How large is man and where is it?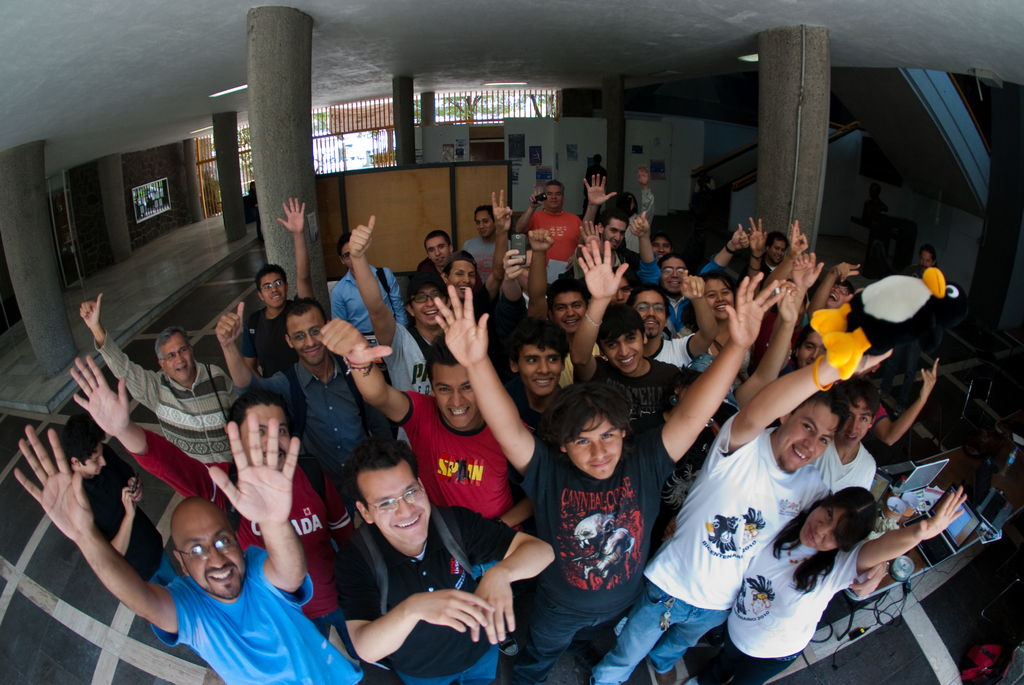
Bounding box: [left=425, top=230, right=451, bottom=278].
